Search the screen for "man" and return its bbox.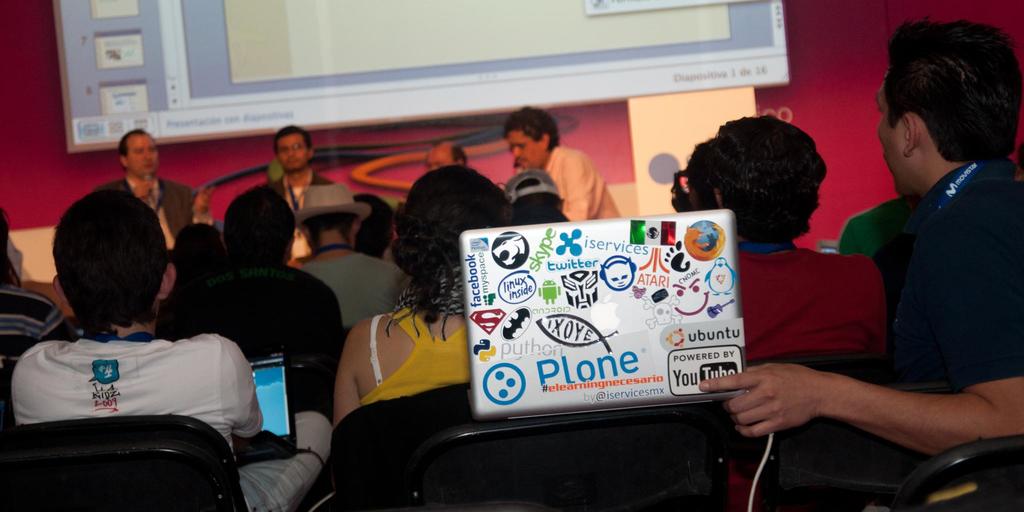
Found: [854, 14, 1023, 387].
